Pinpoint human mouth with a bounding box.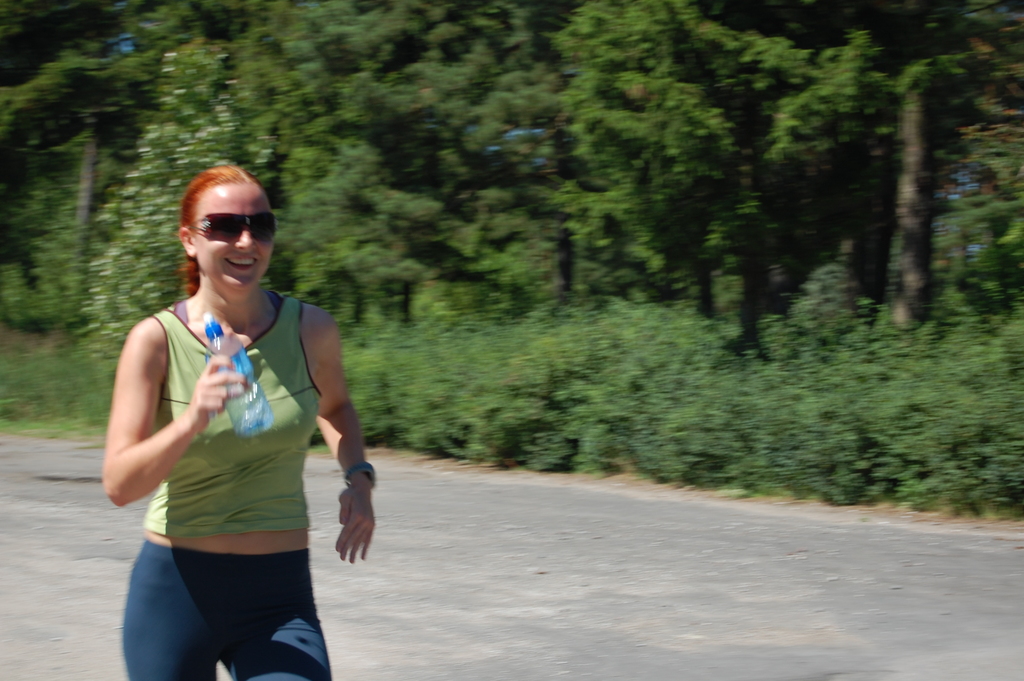
bbox=[220, 249, 262, 270].
